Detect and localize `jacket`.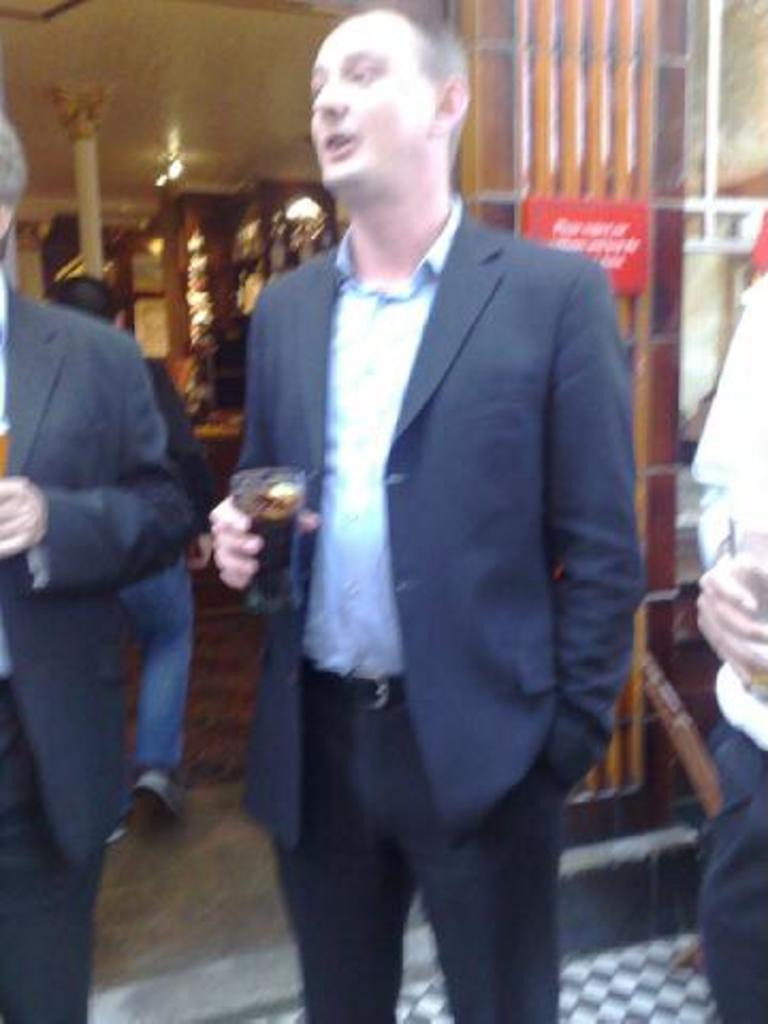
Localized at (2, 275, 228, 862).
